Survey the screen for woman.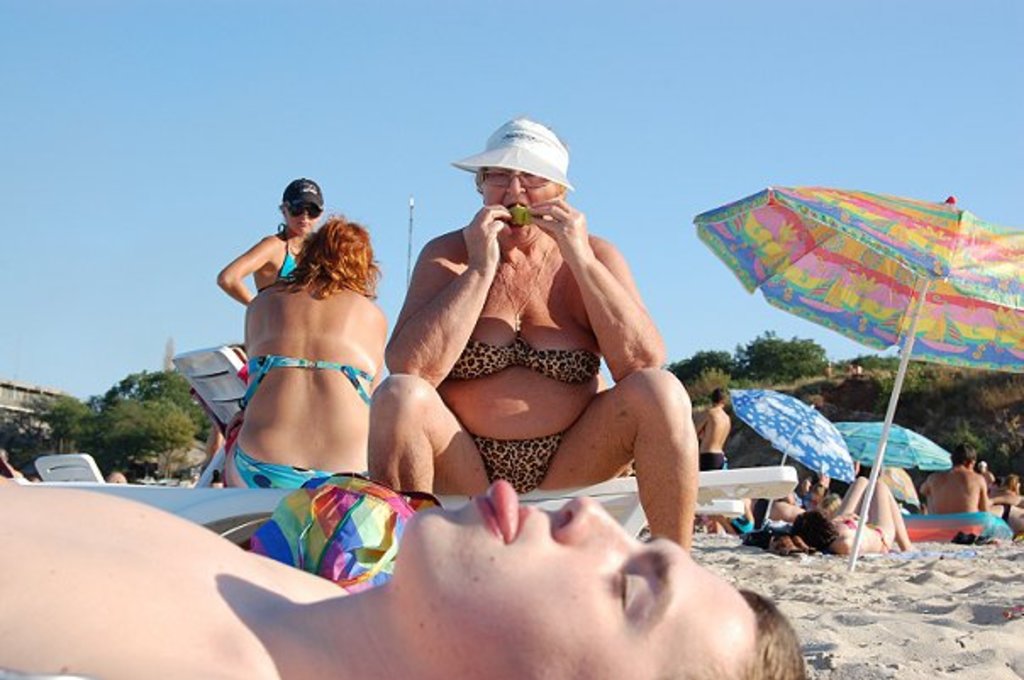
Survey found: (195,178,415,512).
